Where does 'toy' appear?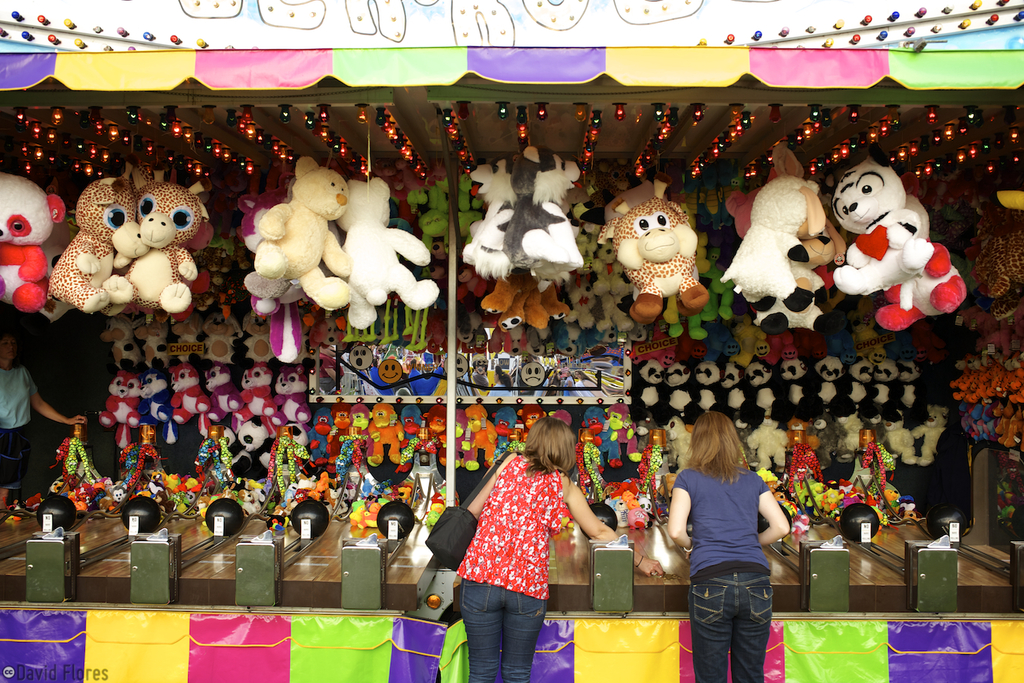
Appears at l=398, t=392, r=430, b=465.
